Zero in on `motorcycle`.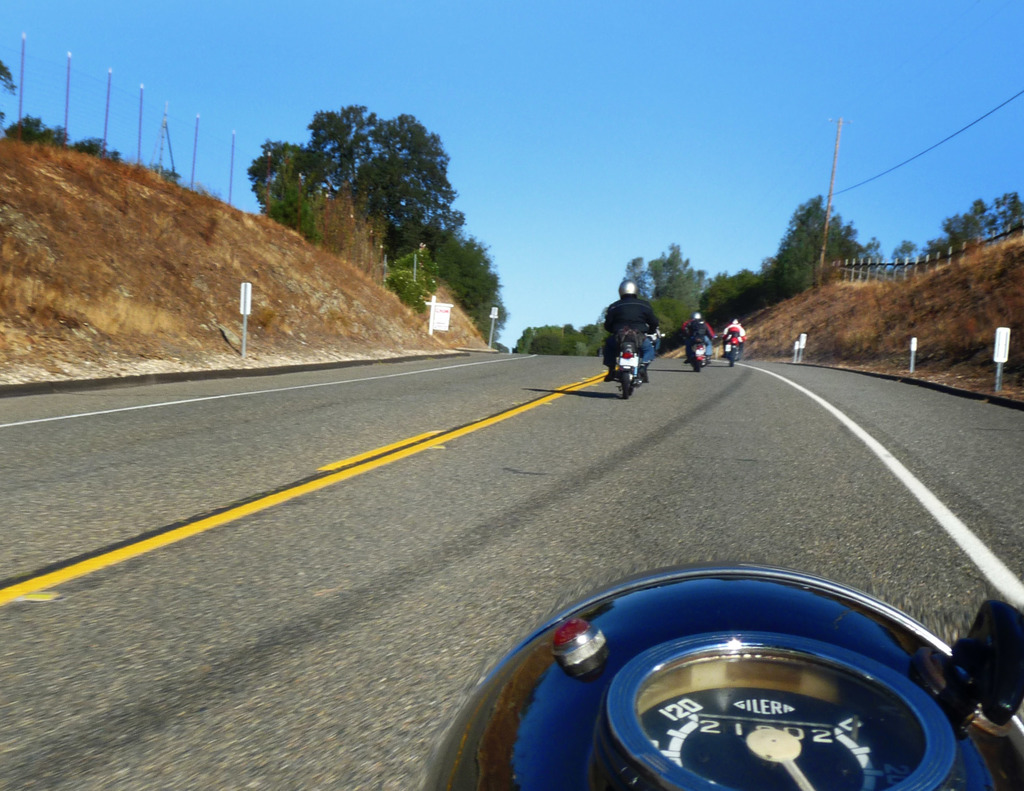
Zeroed in: x1=420 y1=564 x2=1023 y2=790.
